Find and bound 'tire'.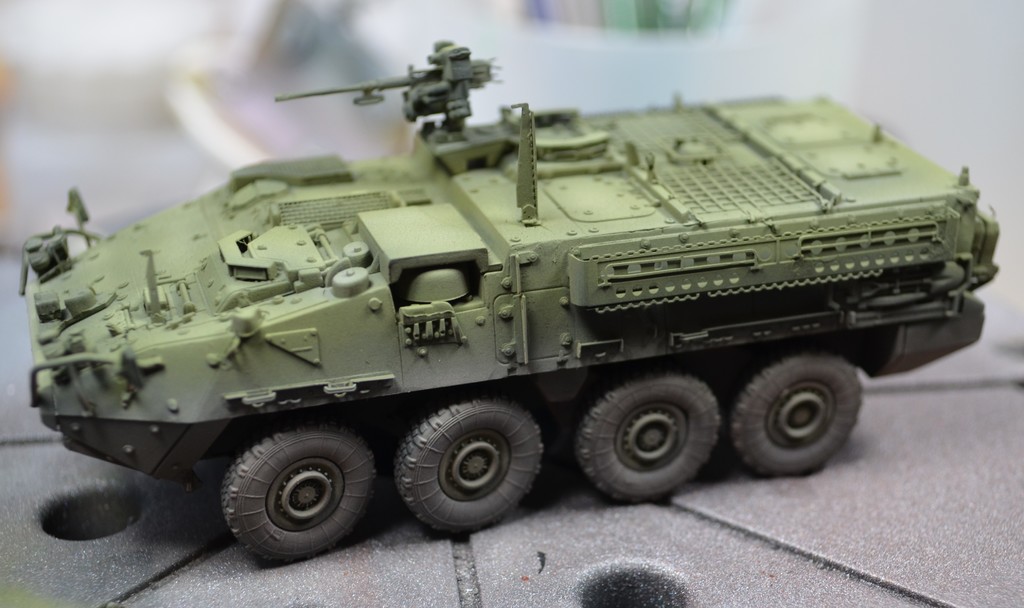
Bound: (205,426,378,566).
